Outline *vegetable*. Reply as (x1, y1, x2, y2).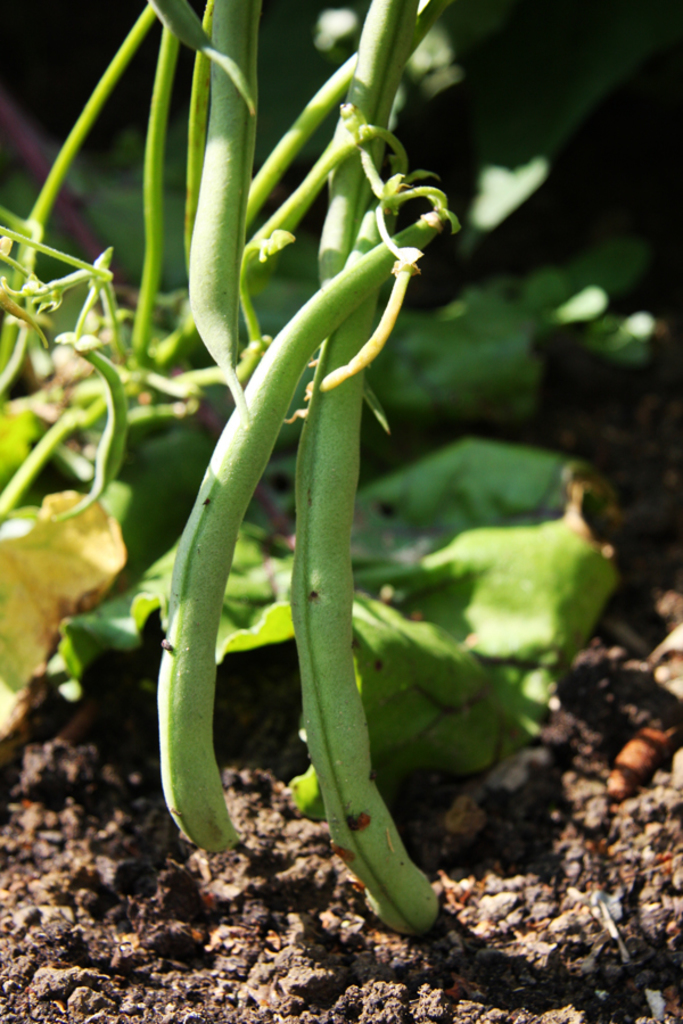
(40, 55, 626, 886).
